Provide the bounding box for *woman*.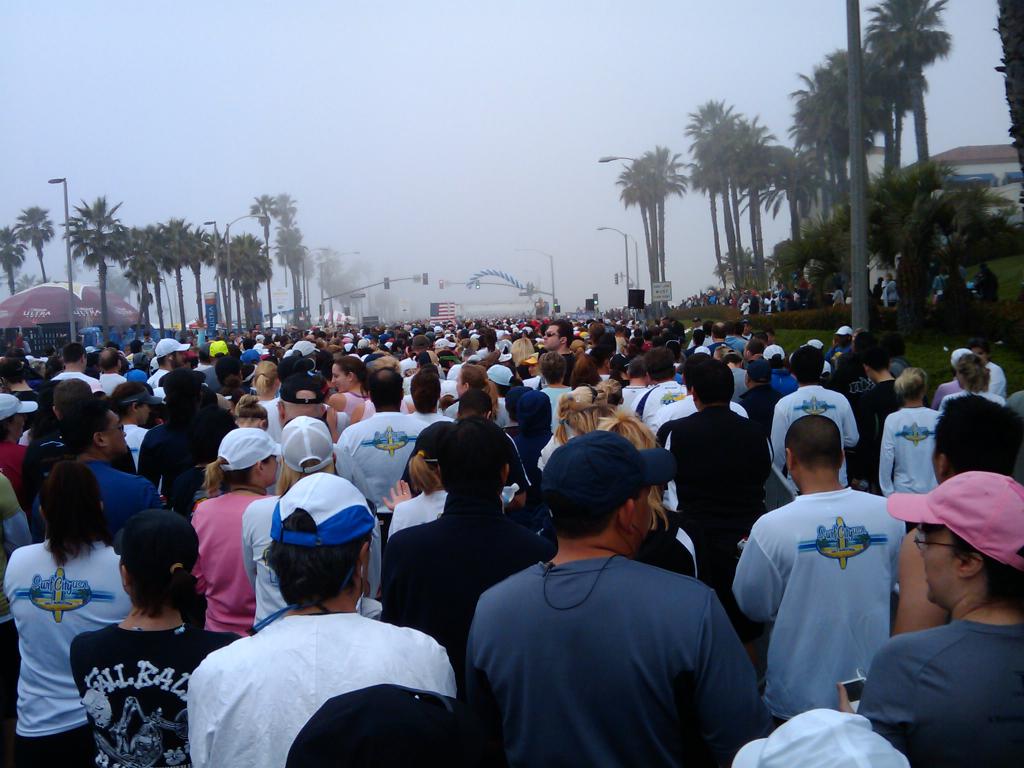
321, 348, 371, 447.
